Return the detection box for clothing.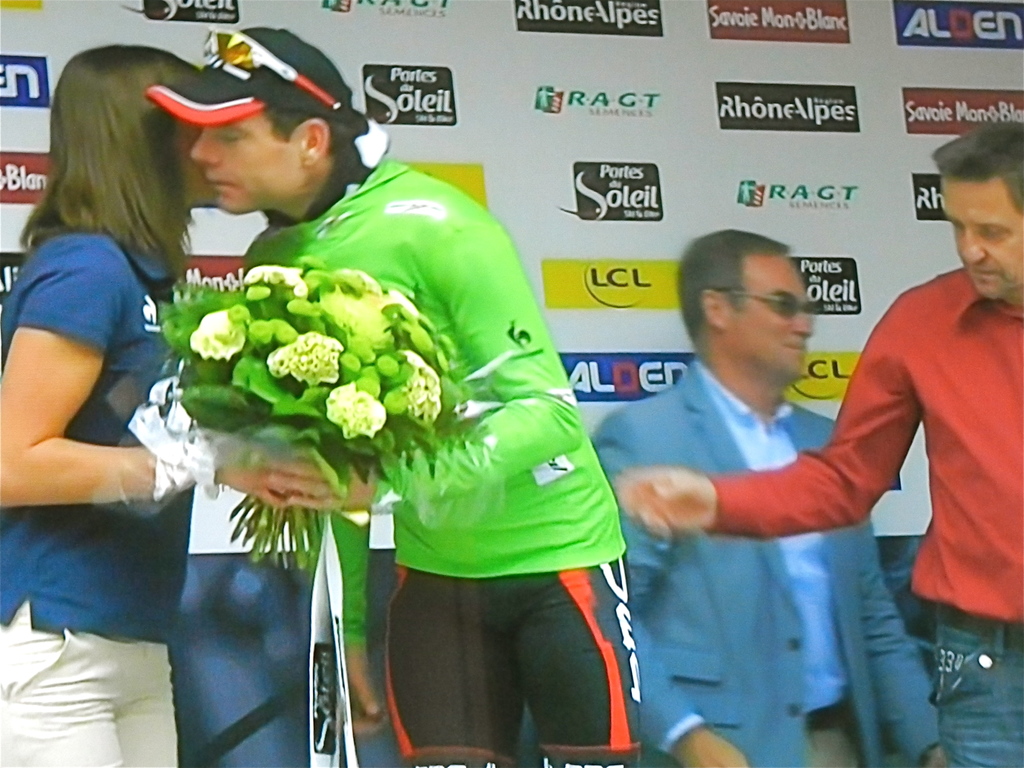
(612, 370, 931, 767).
